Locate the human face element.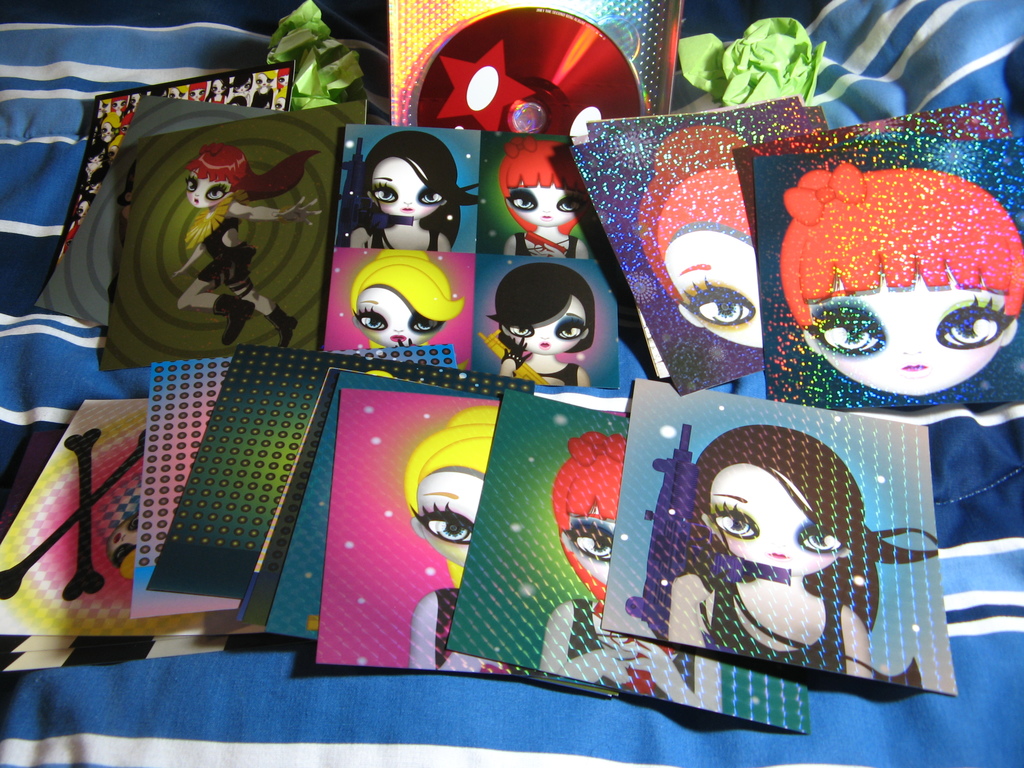
Element bbox: bbox=[504, 289, 585, 355].
